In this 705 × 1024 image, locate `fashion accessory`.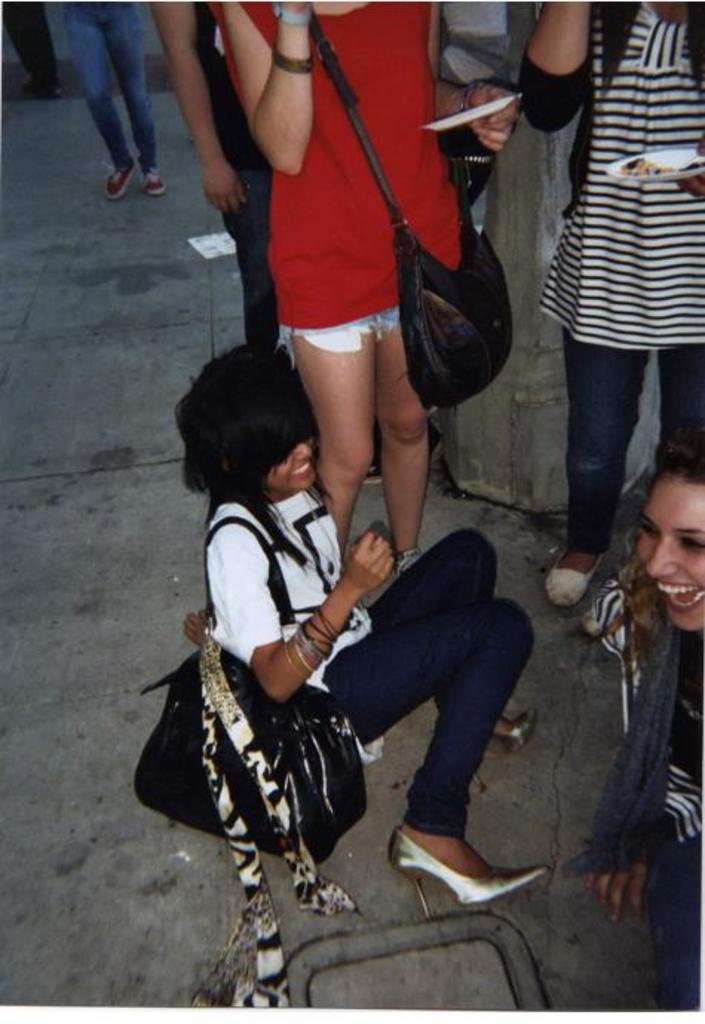
Bounding box: box(275, 1, 312, 25).
